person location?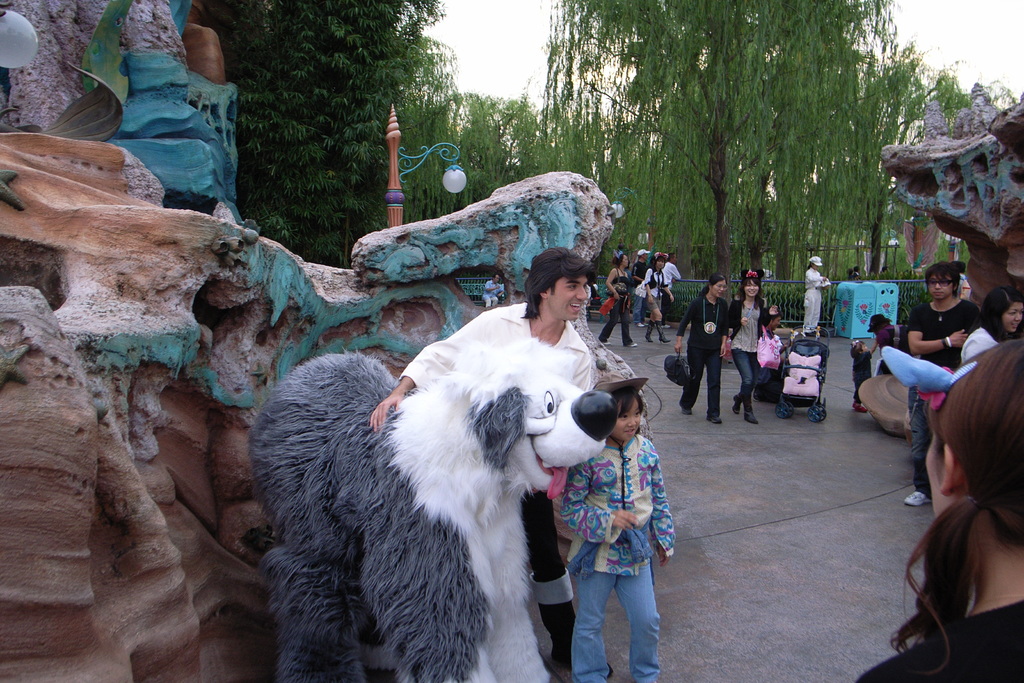
pyautogui.locateOnScreen(751, 309, 790, 397)
